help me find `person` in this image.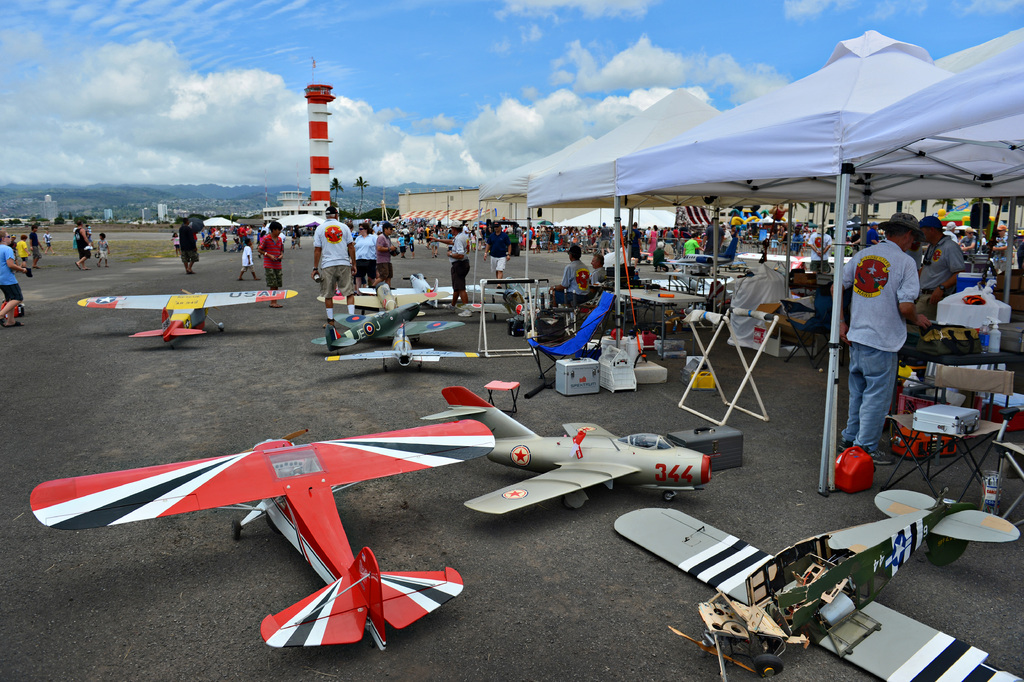
Found it: detection(680, 224, 696, 240).
